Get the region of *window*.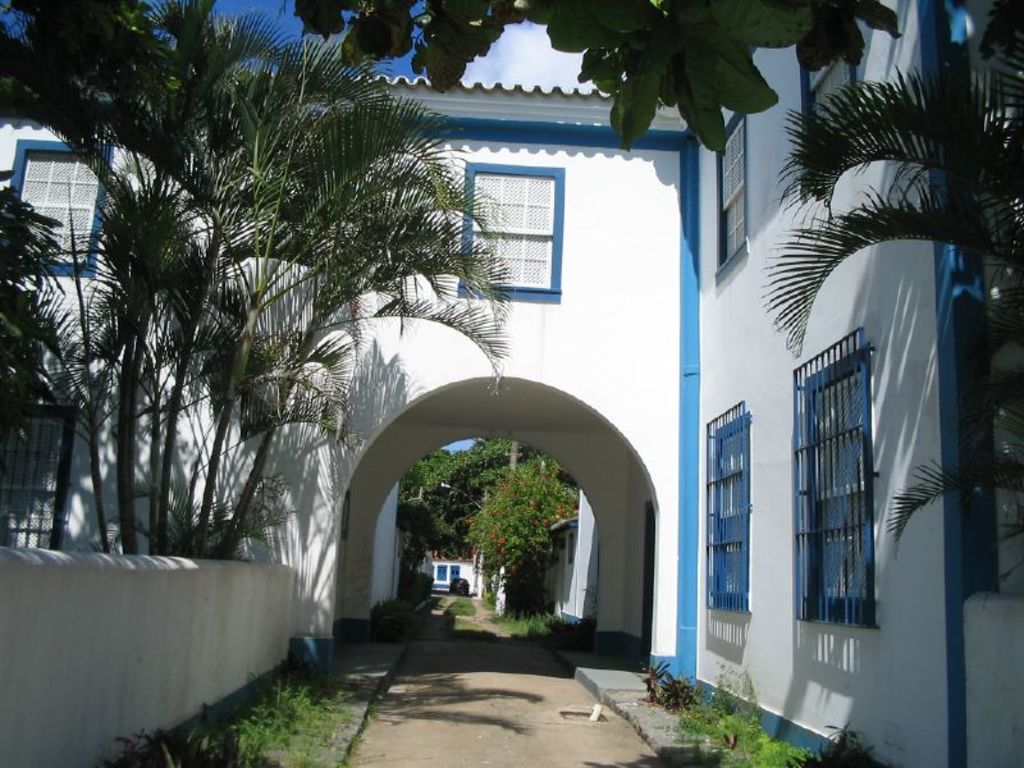
bbox=(713, 110, 744, 283).
